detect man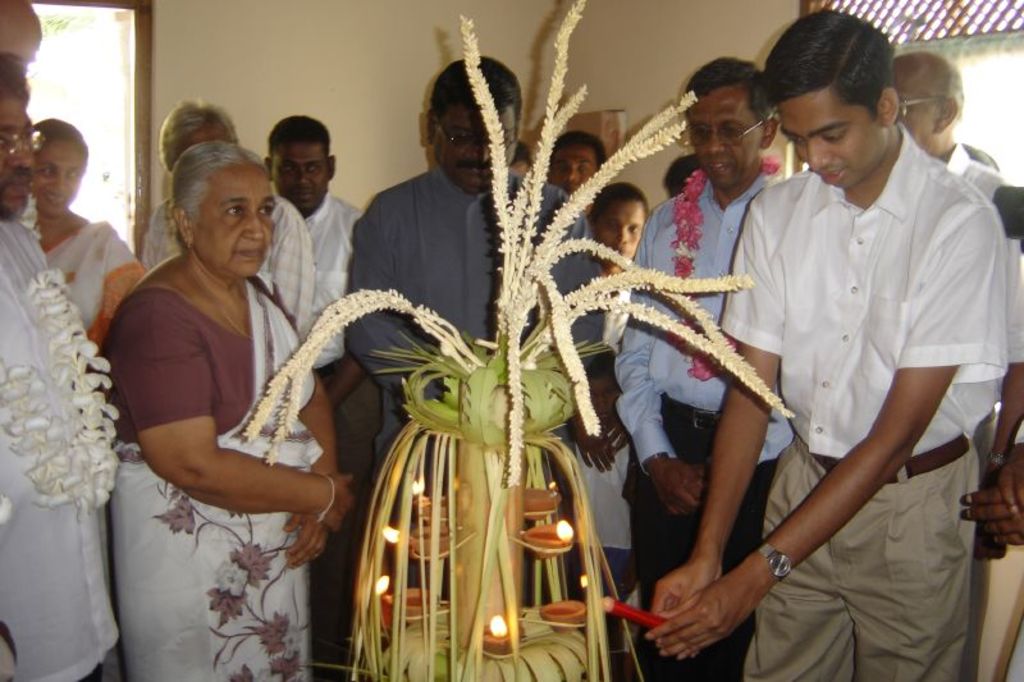
<box>547,132,608,218</box>
